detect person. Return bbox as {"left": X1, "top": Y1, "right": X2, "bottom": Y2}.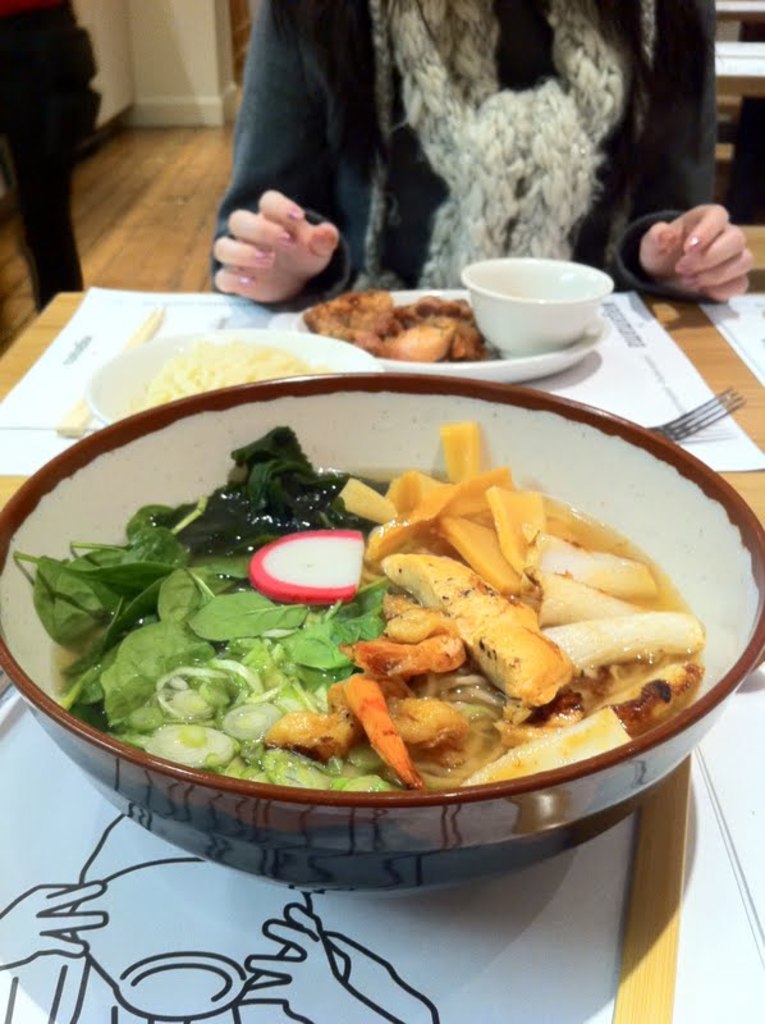
{"left": 10, "top": 0, "right": 96, "bottom": 310}.
